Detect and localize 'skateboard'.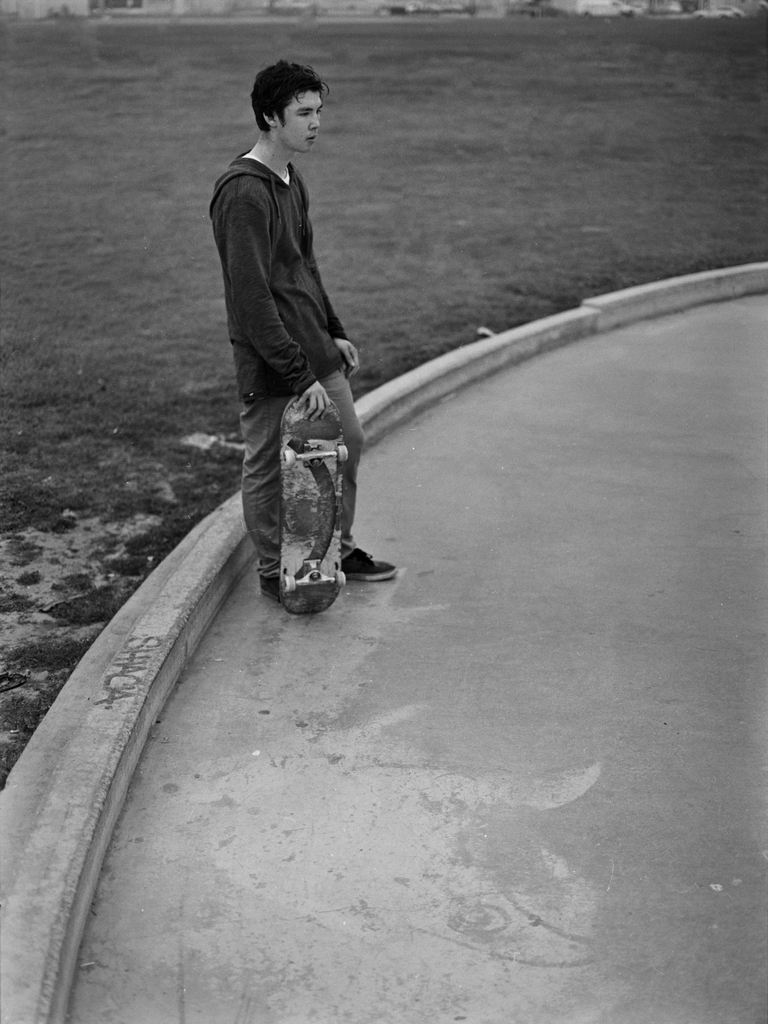
Localized at rect(278, 393, 349, 618).
